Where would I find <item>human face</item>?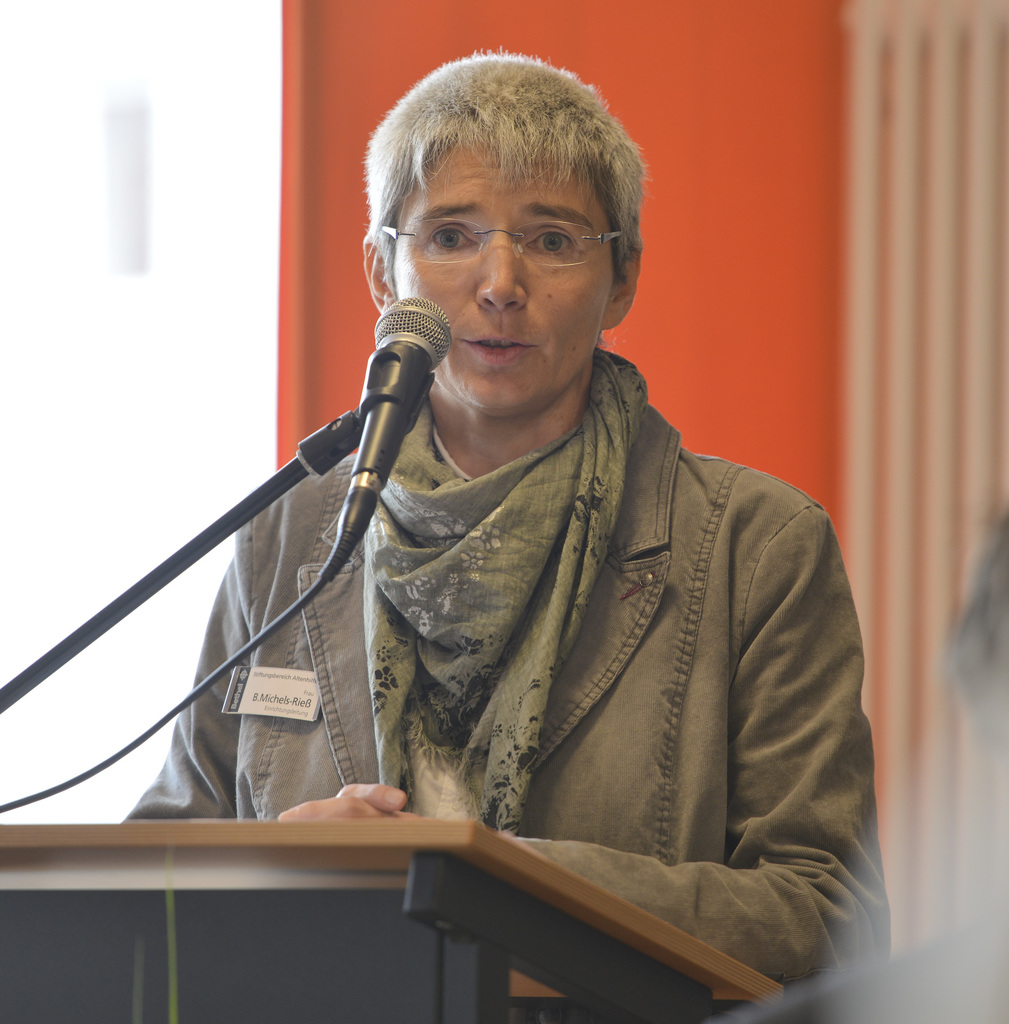
At BBox(391, 145, 615, 412).
